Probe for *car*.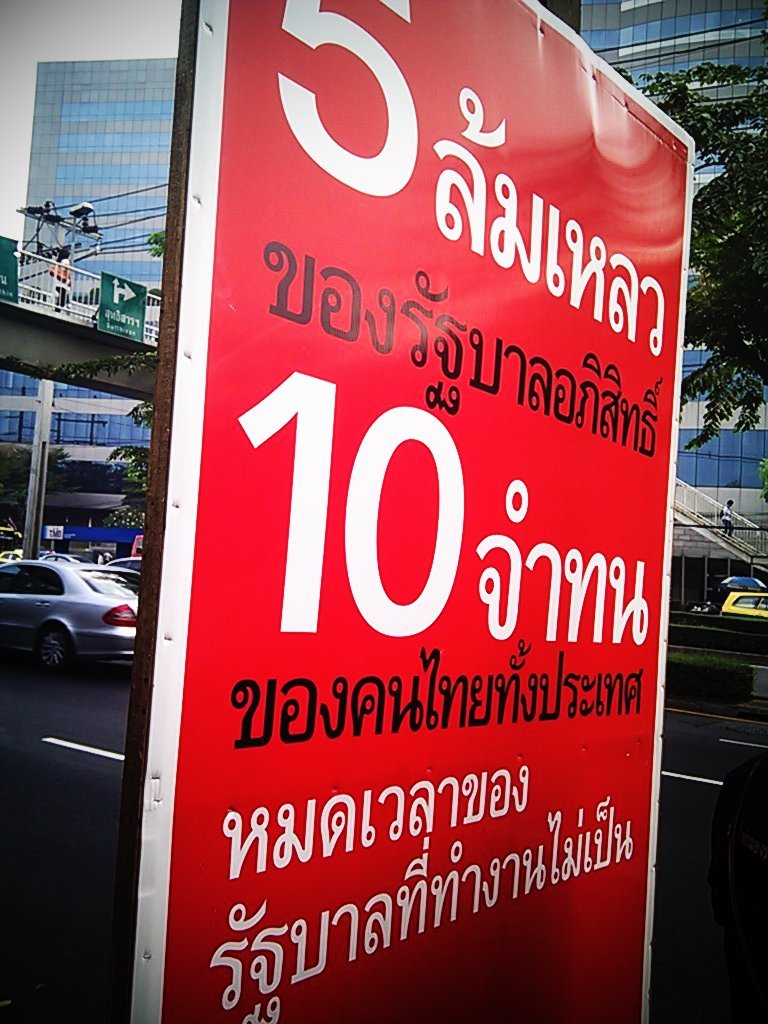
Probe result: 719:594:767:619.
